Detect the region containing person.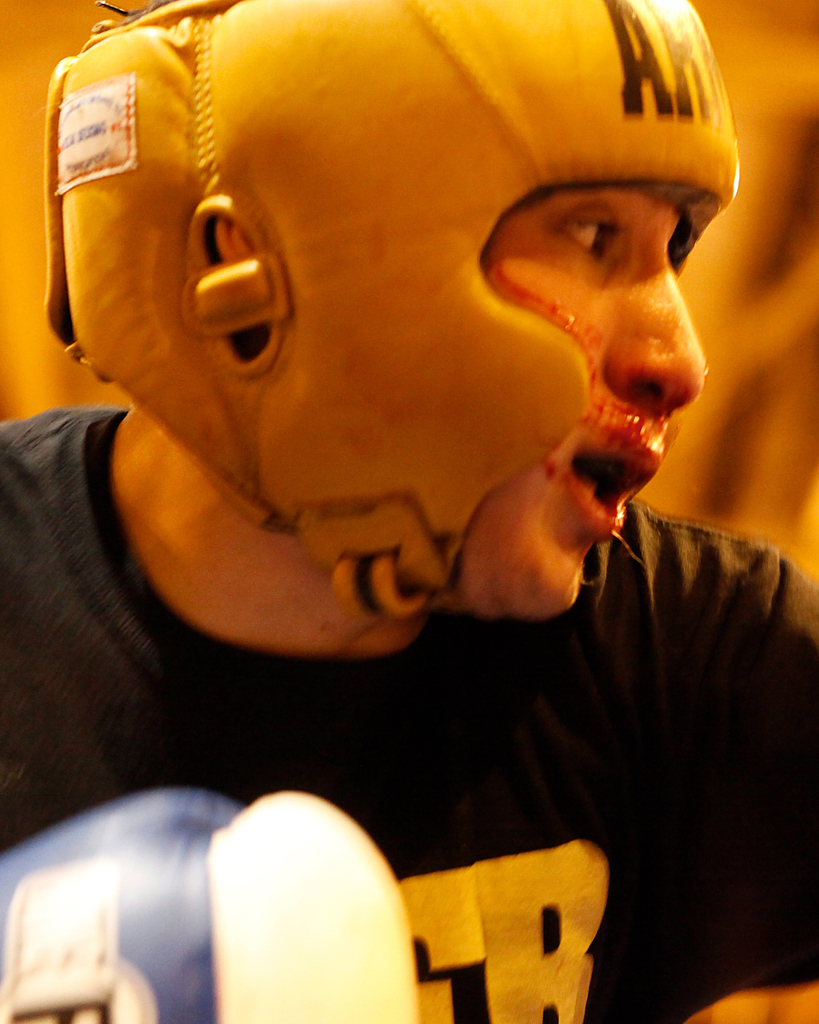
box=[0, 0, 818, 863].
